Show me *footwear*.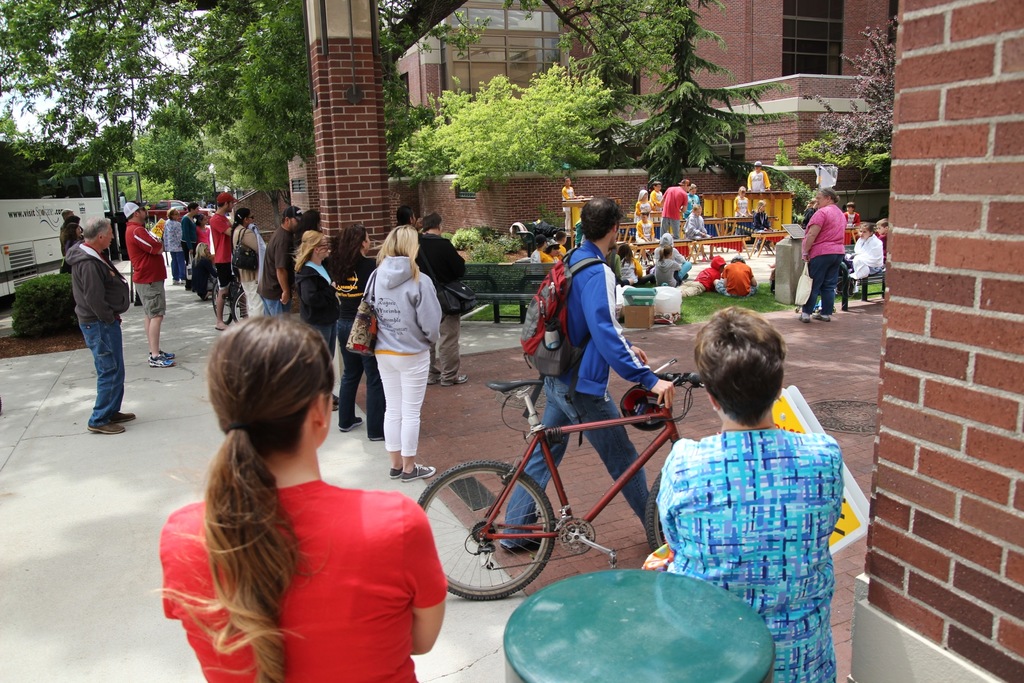
*footwear* is here: box(147, 347, 177, 360).
